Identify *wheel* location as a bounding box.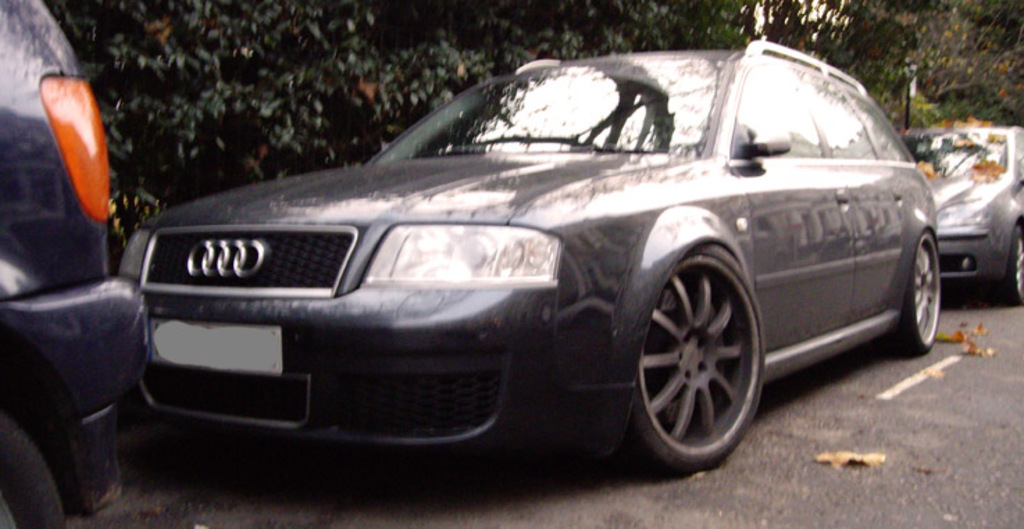
l=889, t=232, r=939, b=358.
